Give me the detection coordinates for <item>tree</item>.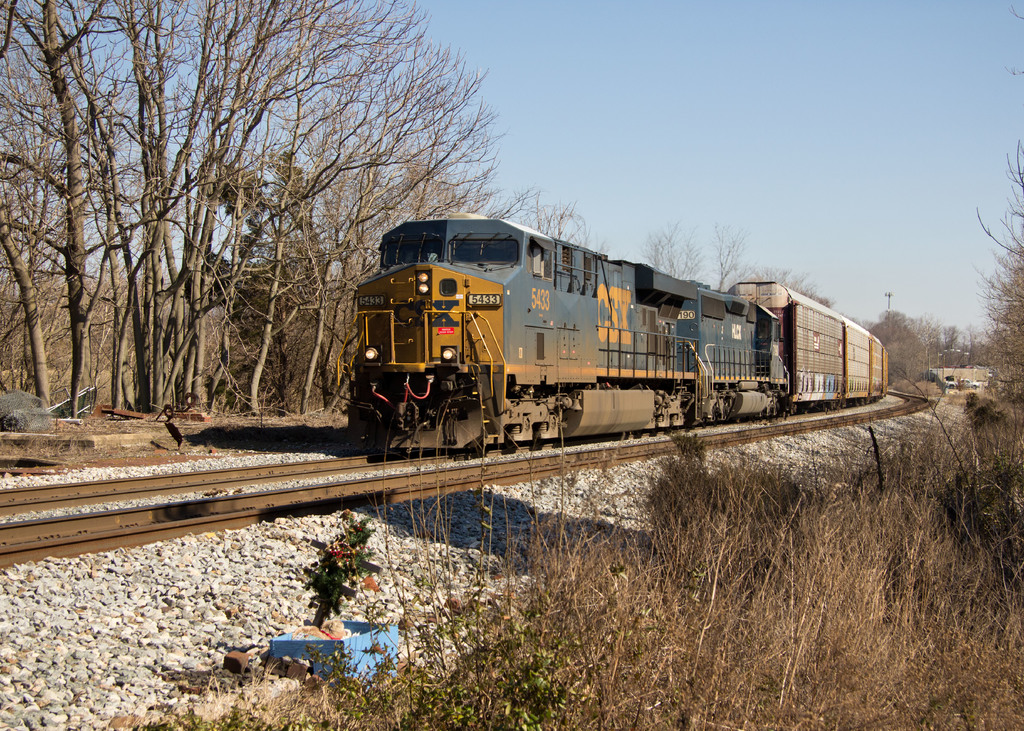
442:41:609:256.
